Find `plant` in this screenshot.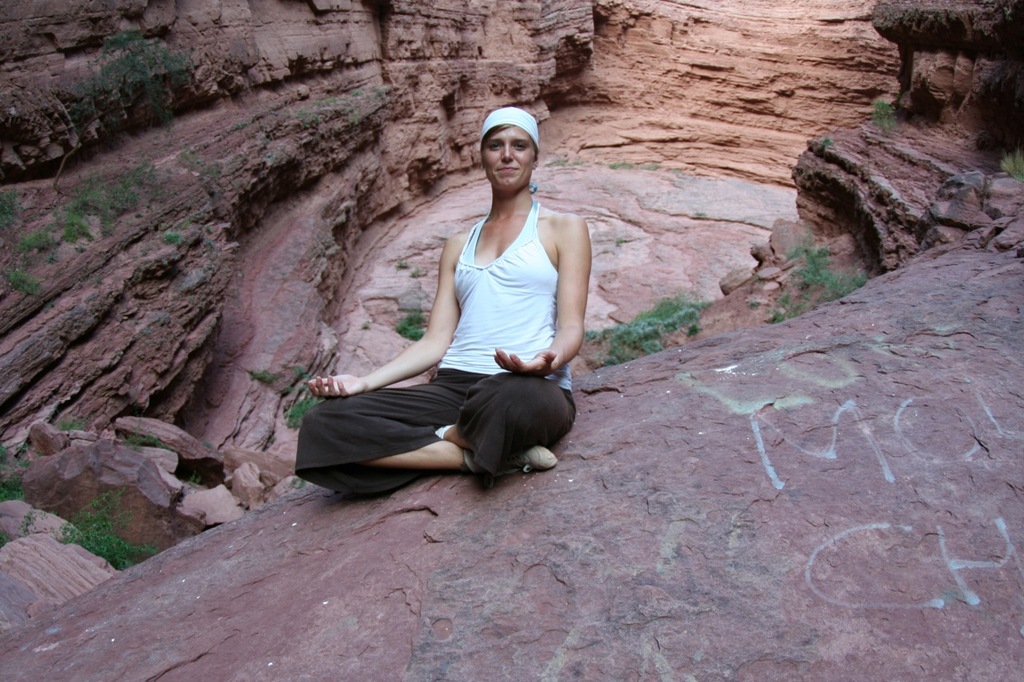
The bounding box for `plant` is region(409, 267, 425, 279).
